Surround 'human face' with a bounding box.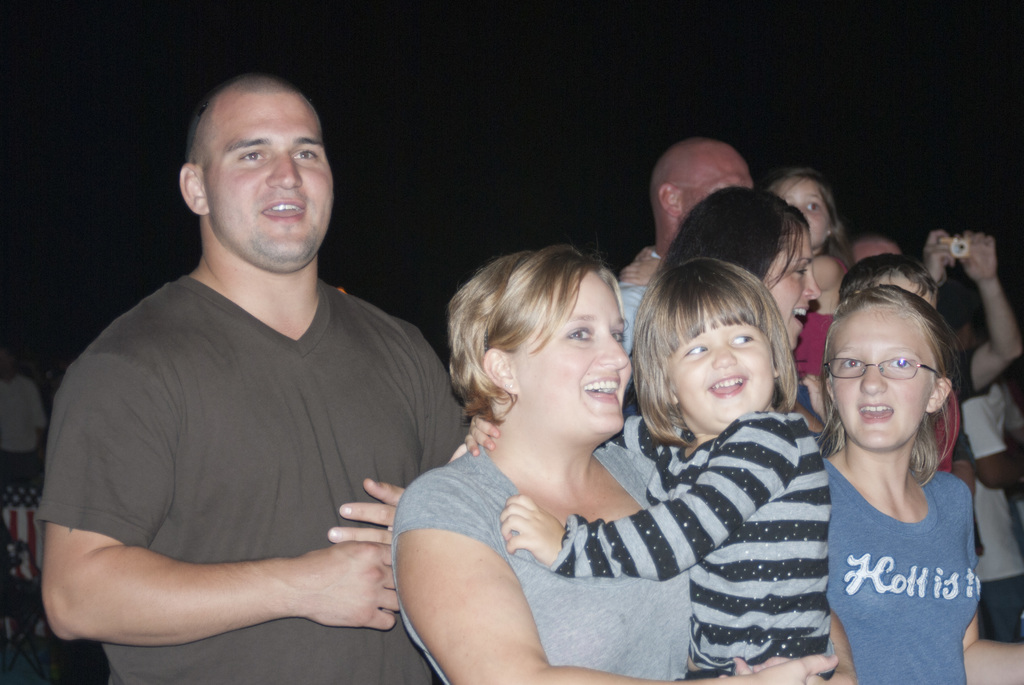
<region>204, 97, 334, 266</region>.
